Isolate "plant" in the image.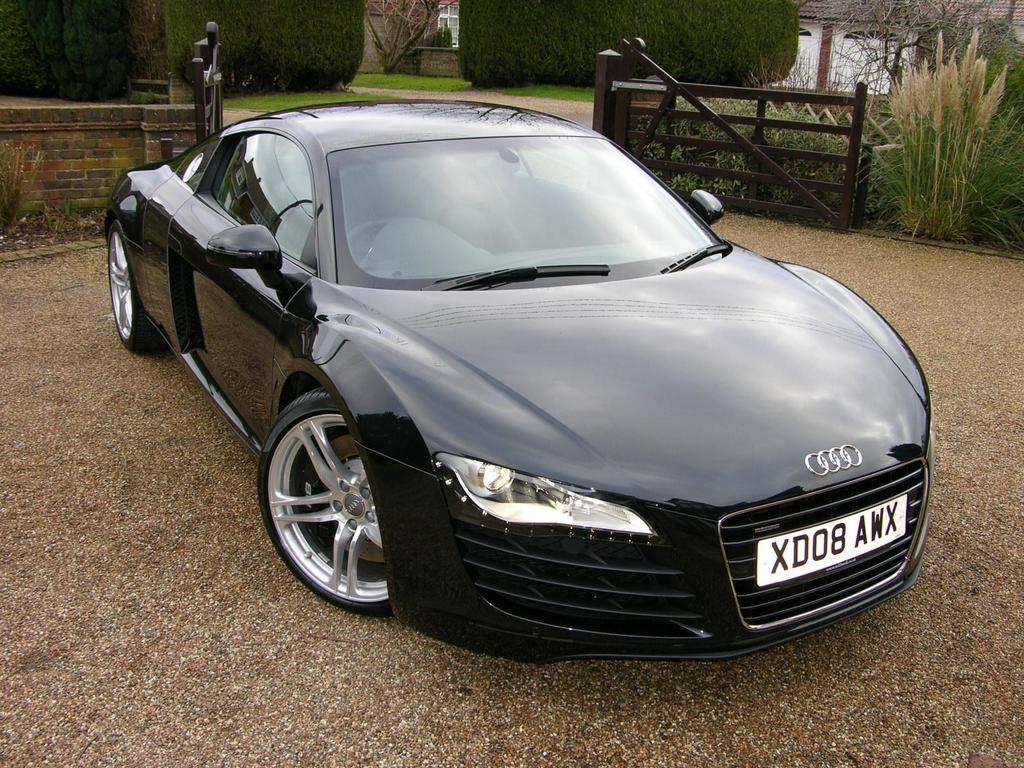
Isolated region: (x1=353, y1=66, x2=469, y2=97).
